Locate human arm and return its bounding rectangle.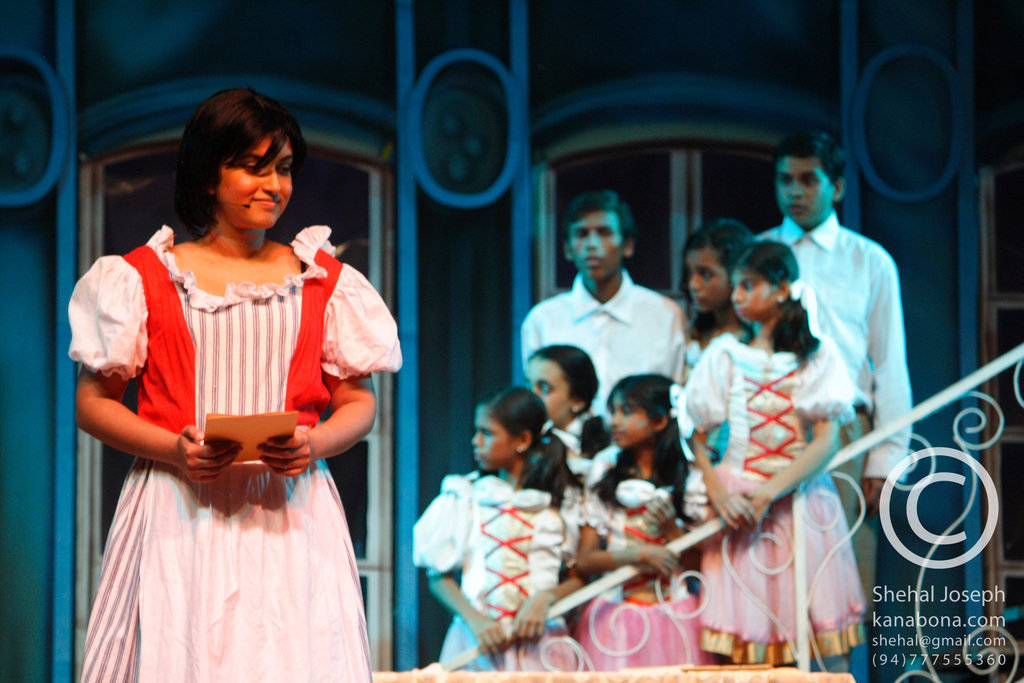
(865,235,922,523).
